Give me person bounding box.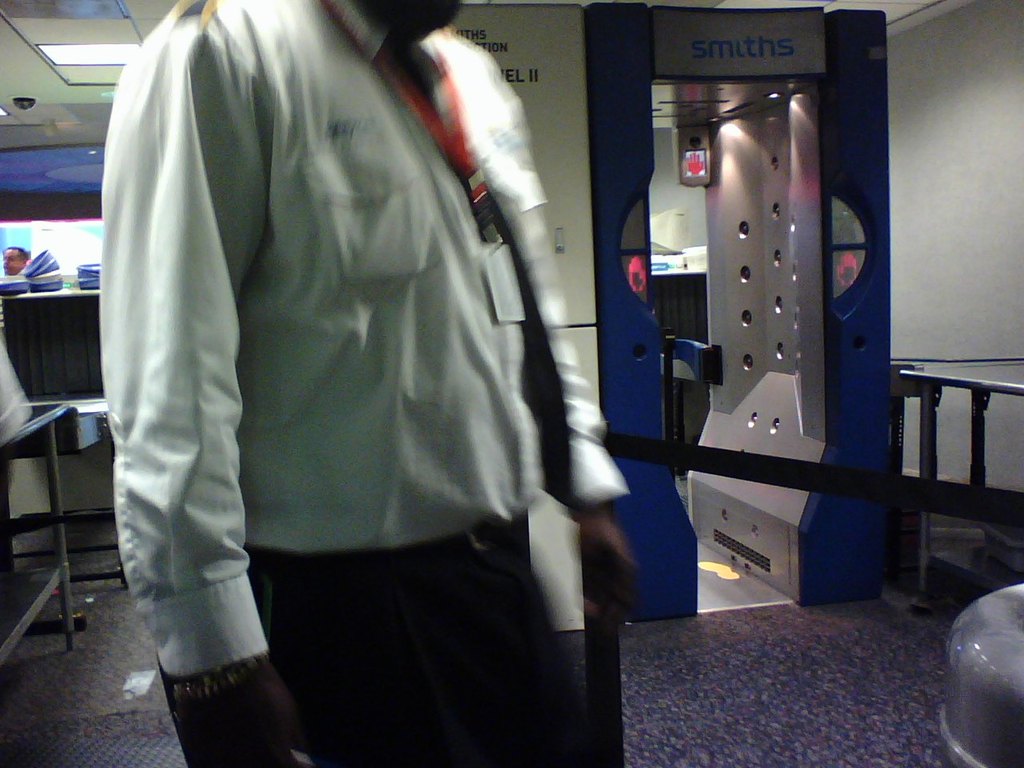
left=1, top=246, right=34, bottom=276.
